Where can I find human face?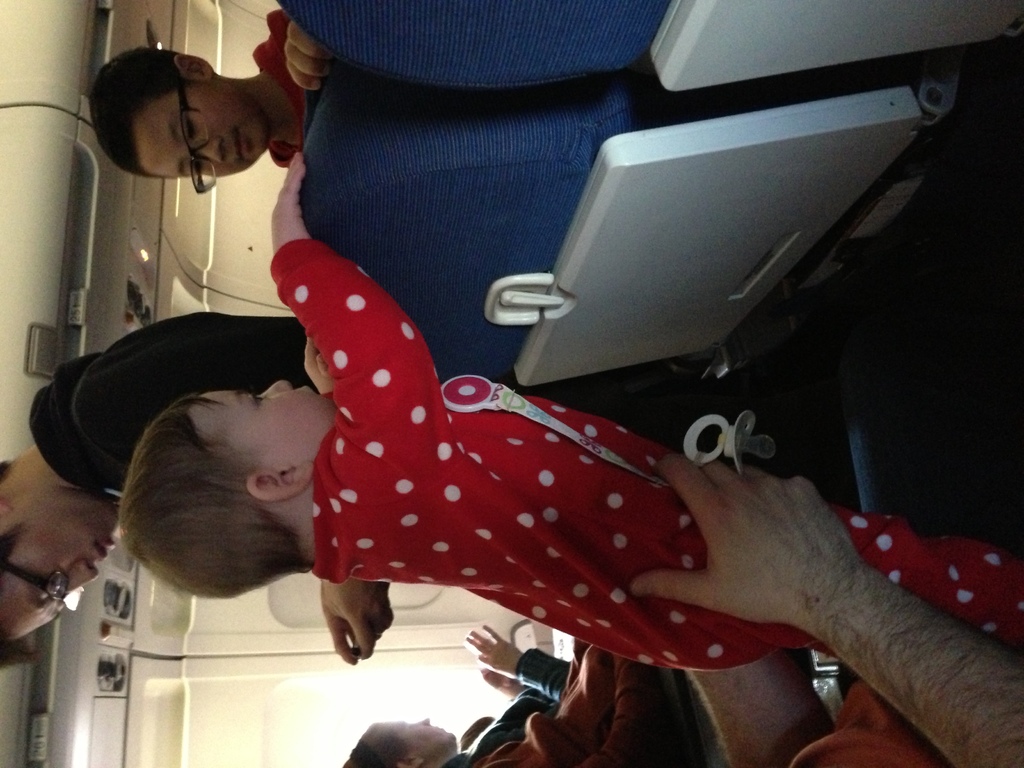
You can find it at {"left": 198, "top": 371, "right": 336, "bottom": 474}.
